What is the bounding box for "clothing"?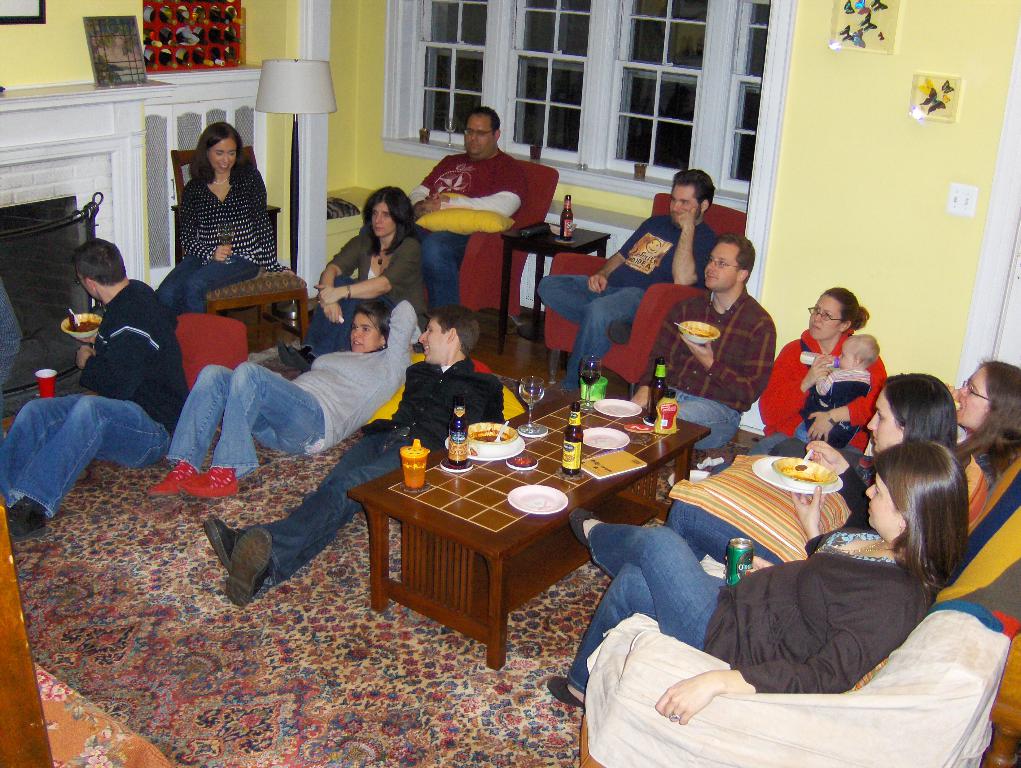
BBox(156, 177, 269, 296).
